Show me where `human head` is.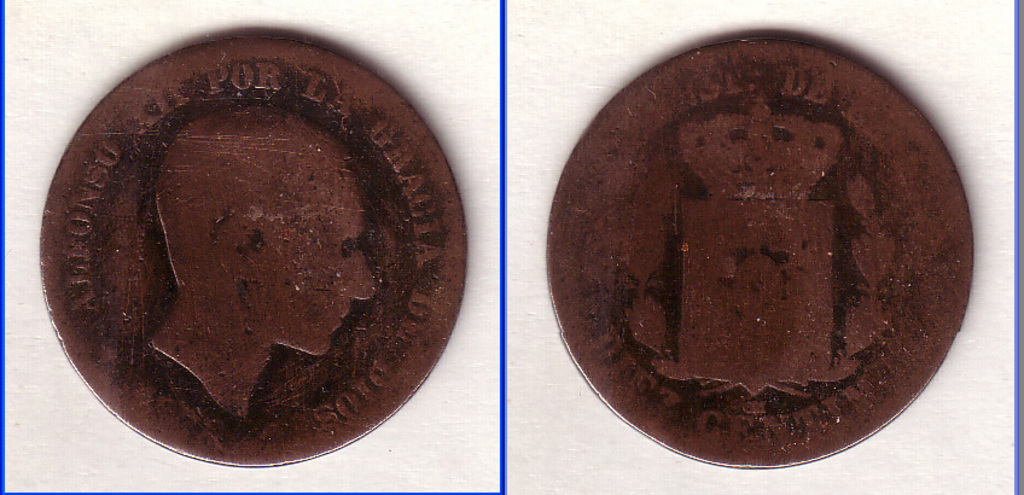
`human head` is at box=[156, 116, 370, 421].
